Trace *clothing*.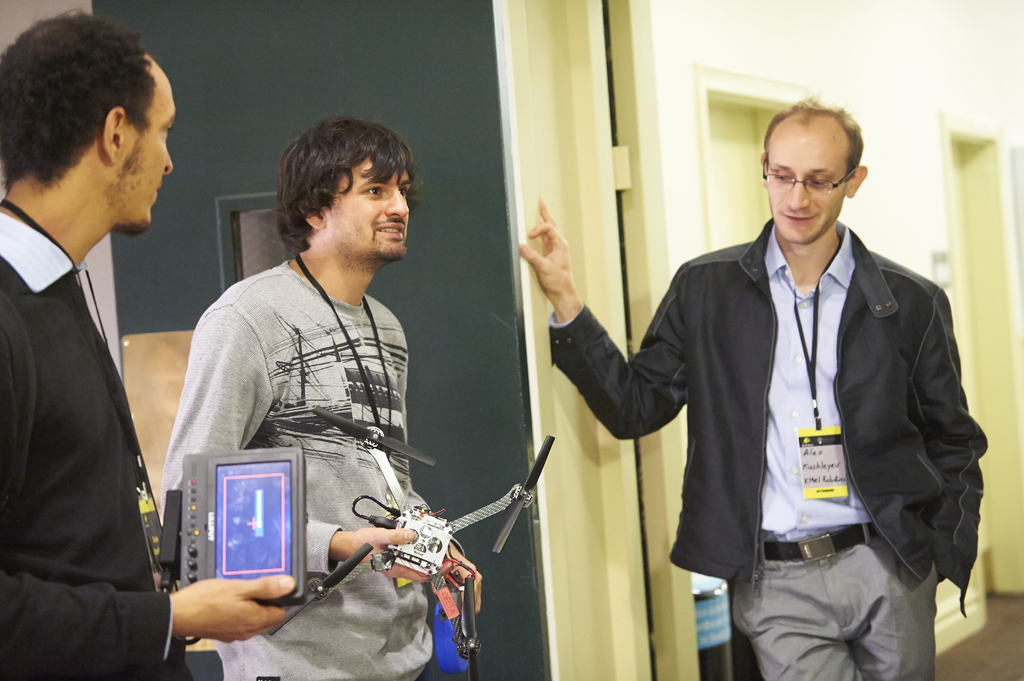
Traced to (left=156, top=253, right=453, bottom=680).
